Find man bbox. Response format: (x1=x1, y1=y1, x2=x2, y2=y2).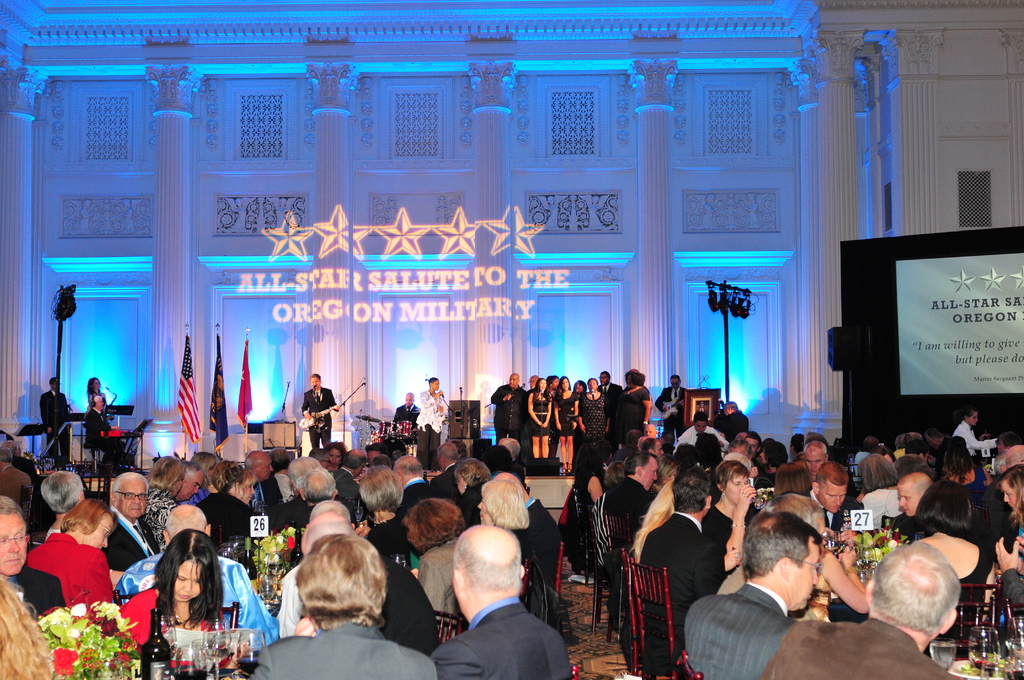
(x1=320, y1=446, x2=367, y2=526).
